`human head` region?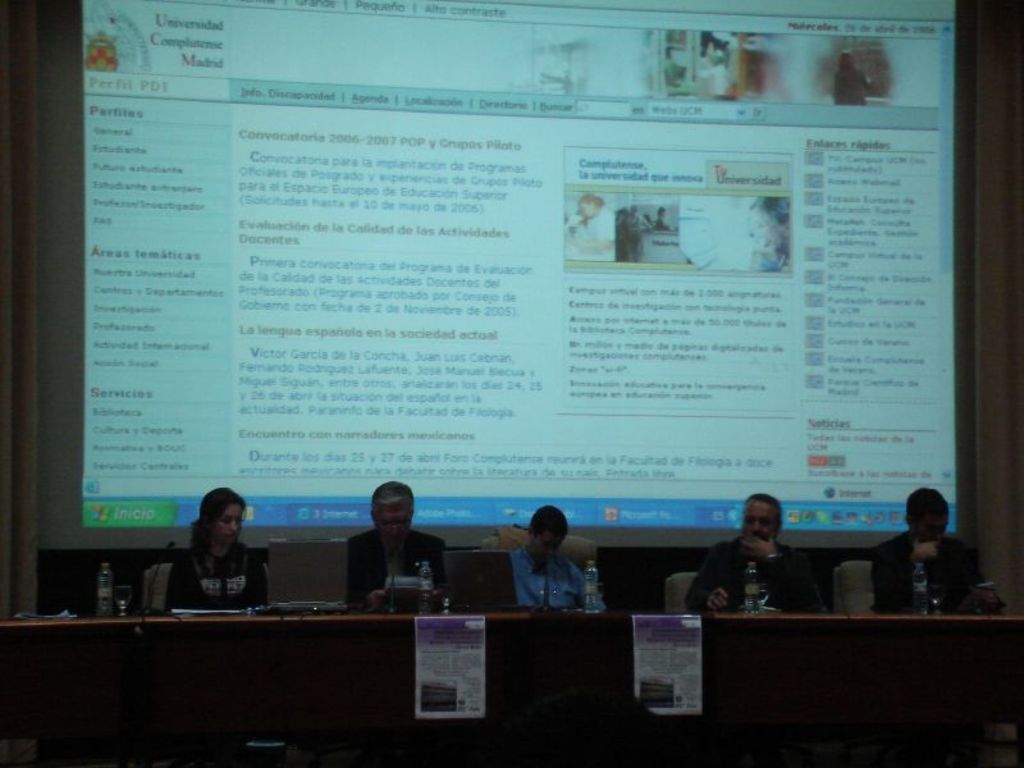
739, 493, 783, 543
